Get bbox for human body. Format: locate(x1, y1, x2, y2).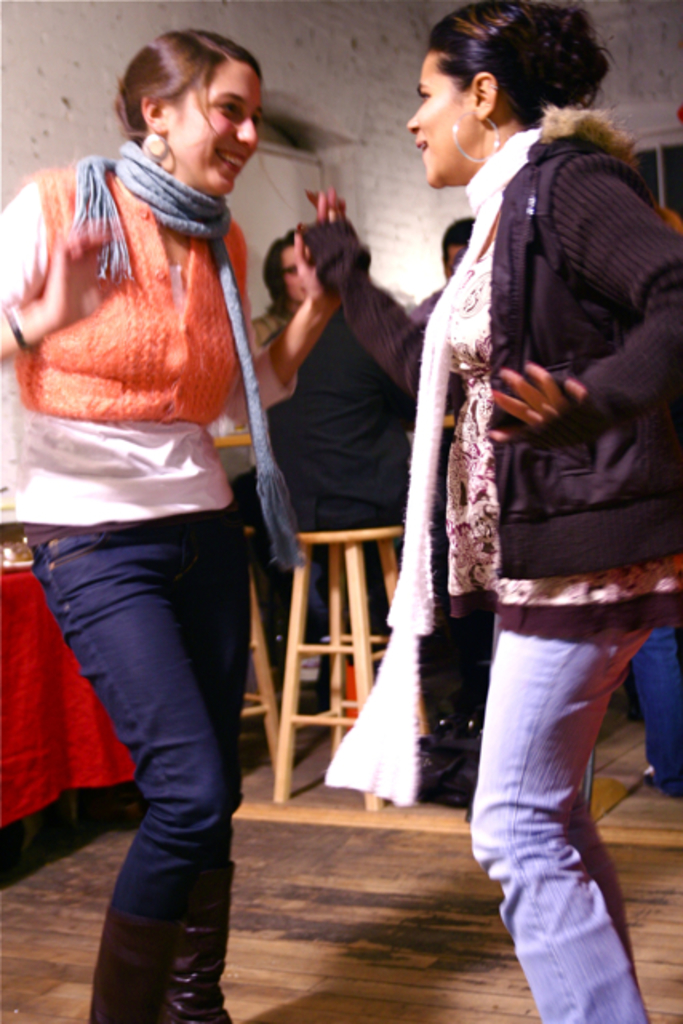
locate(243, 214, 322, 392).
